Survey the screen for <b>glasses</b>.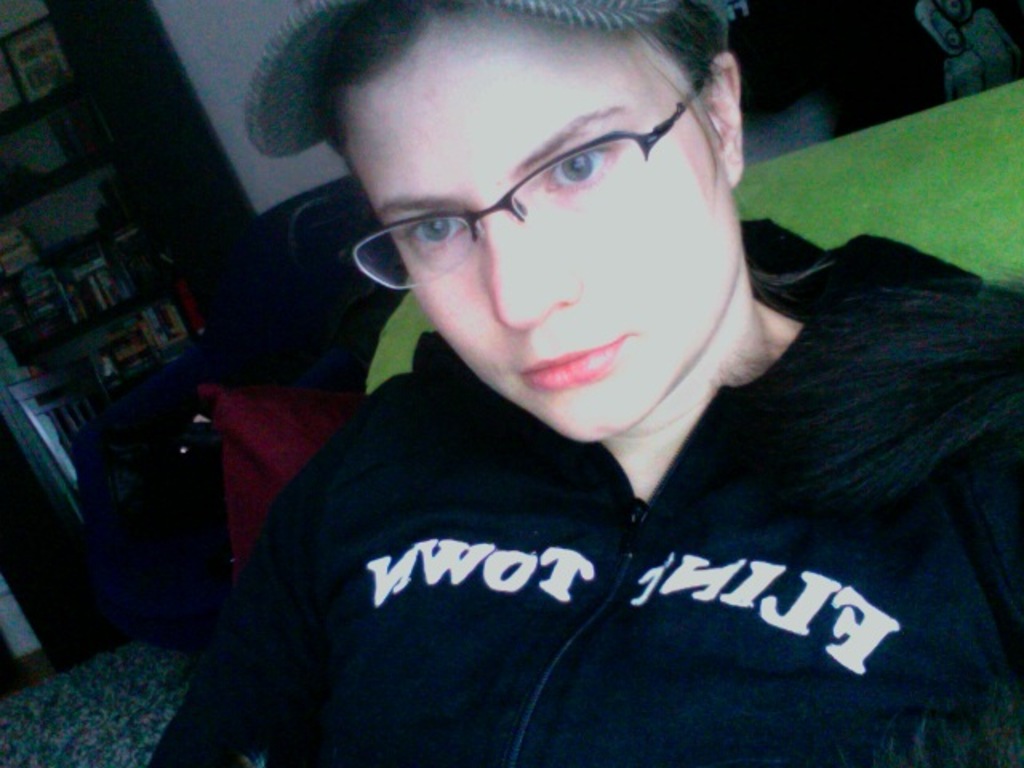
Survey found: <box>344,54,715,294</box>.
